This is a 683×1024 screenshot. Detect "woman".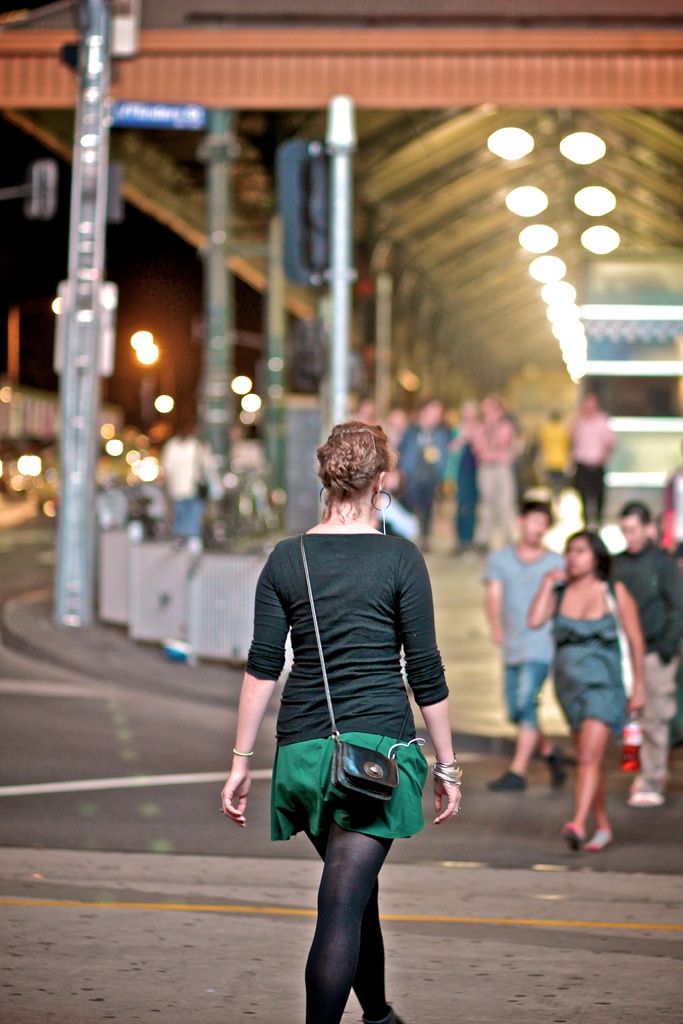
238, 436, 466, 975.
